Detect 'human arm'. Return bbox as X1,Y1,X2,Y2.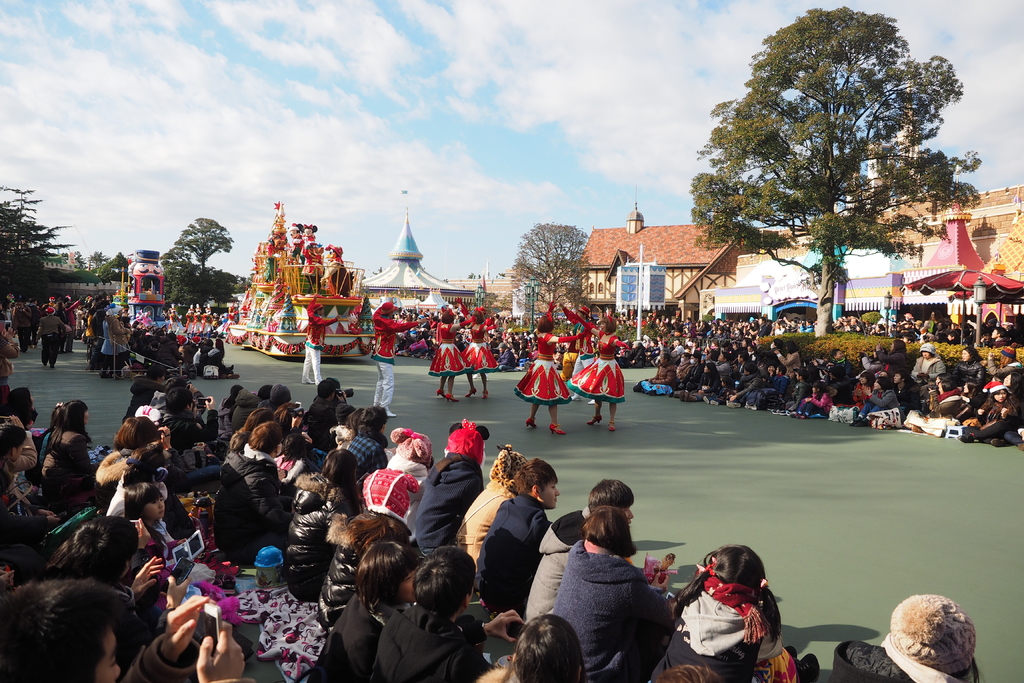
975,404,987,421.
